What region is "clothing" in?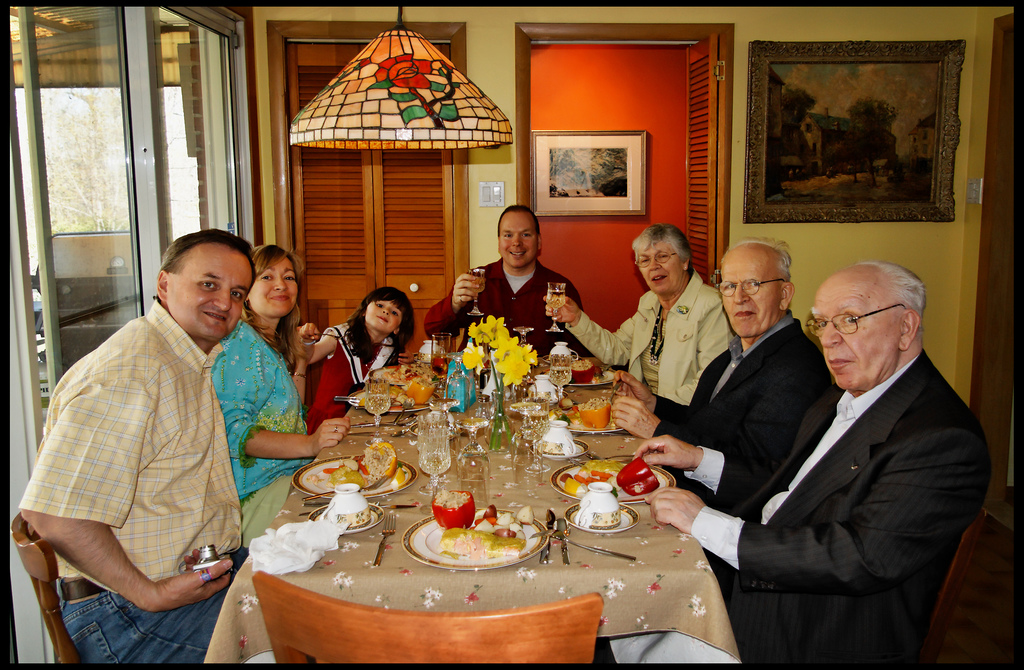
select_region(422, 256, 572, 366).
